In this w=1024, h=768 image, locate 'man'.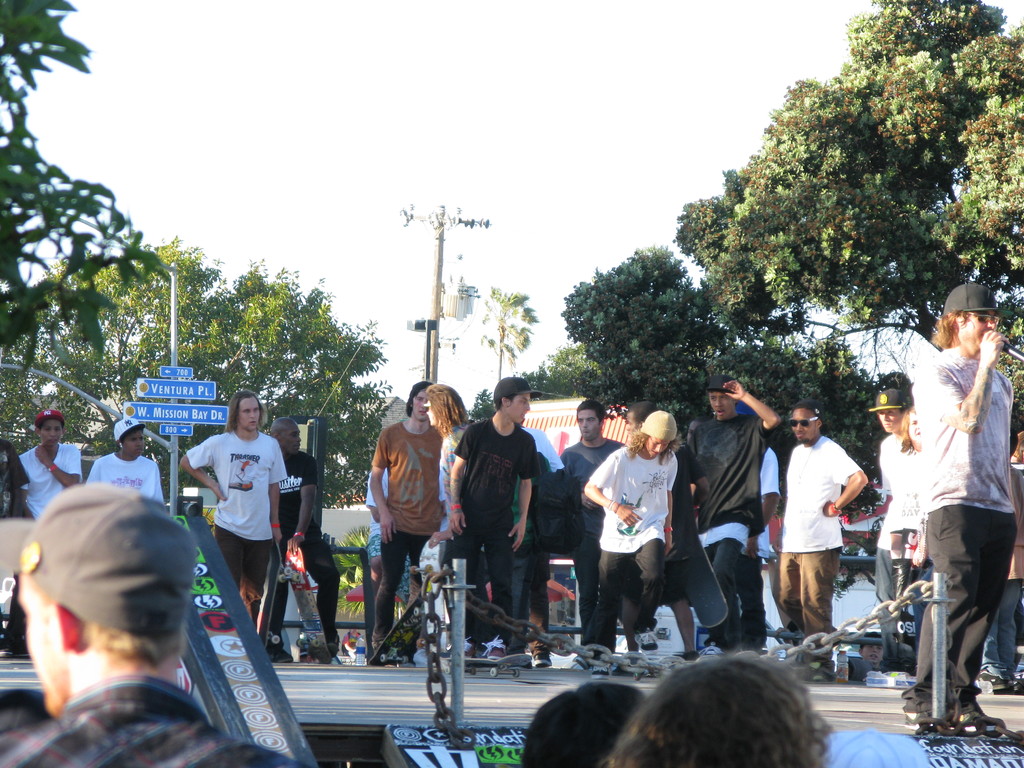
Bounding box: 22:413:83:519.
